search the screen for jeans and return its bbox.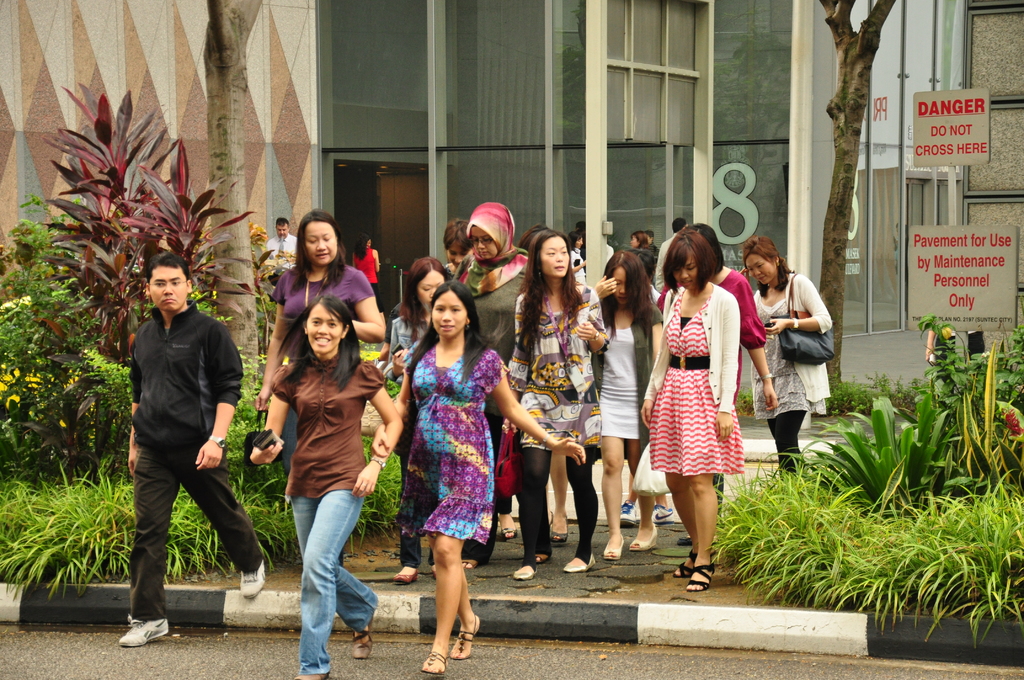
Found: Rect(284, 482, 372, 668).
